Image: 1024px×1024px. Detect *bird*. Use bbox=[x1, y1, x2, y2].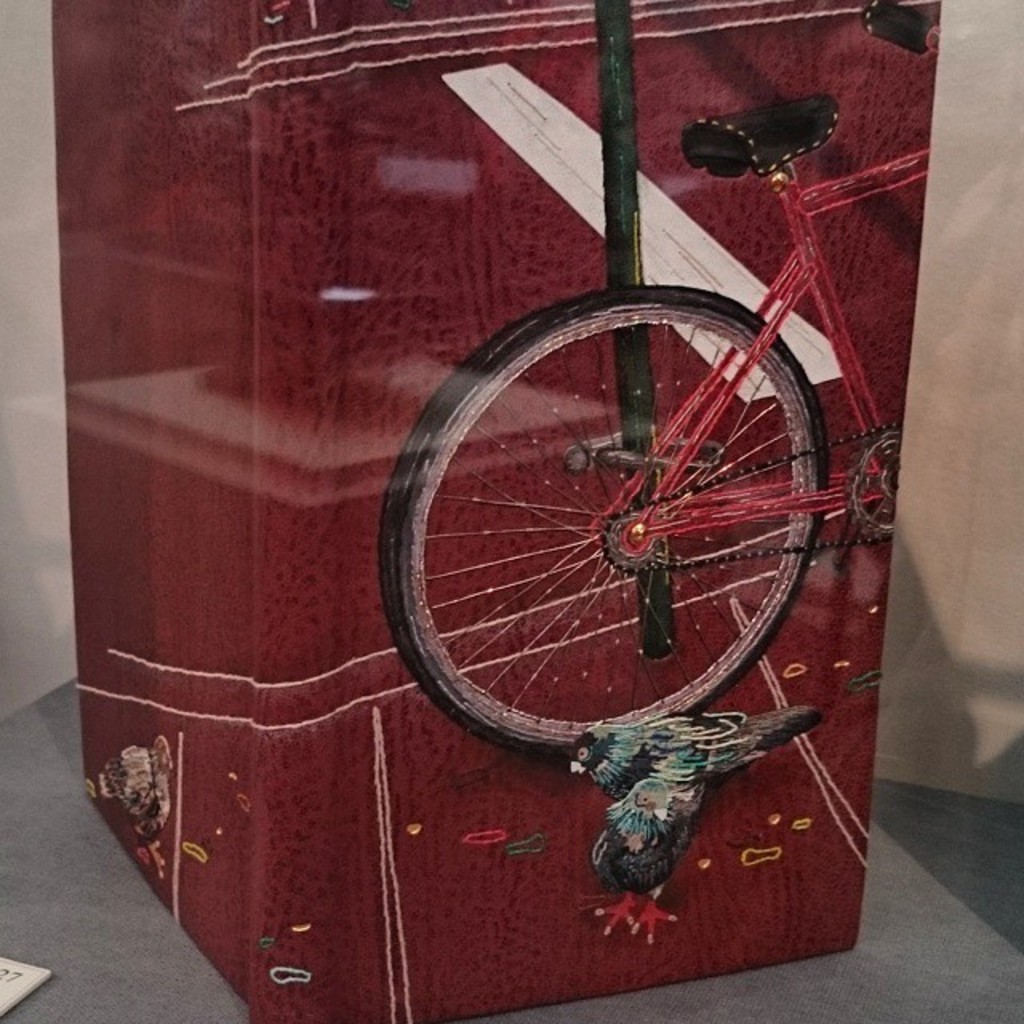
bbox=[571, 709, 808, 787].
